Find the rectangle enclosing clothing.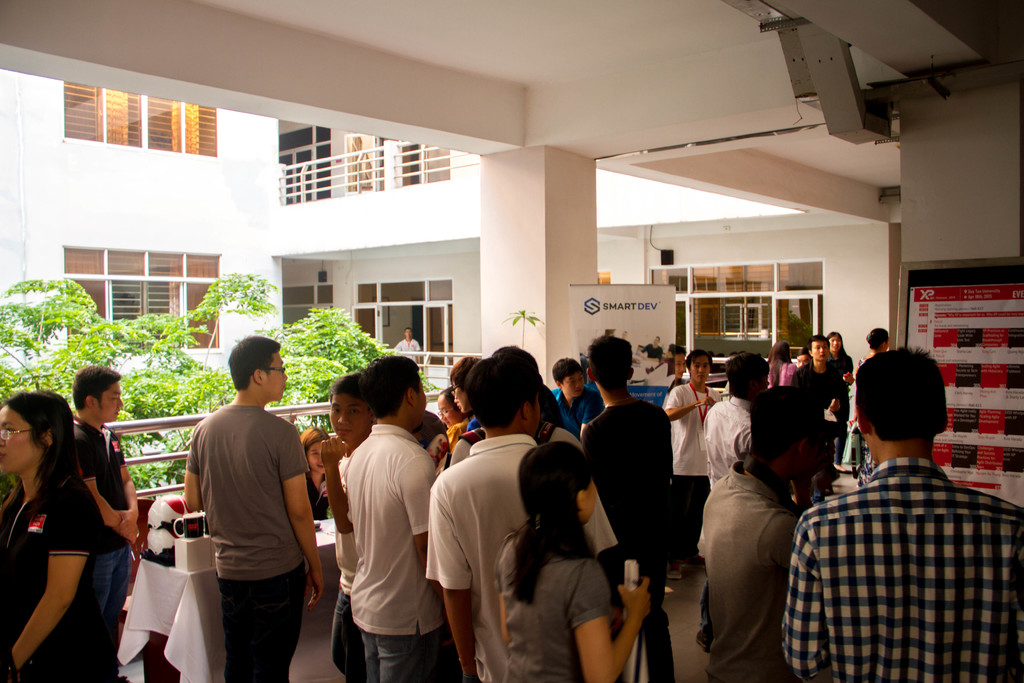
(x1=326, y1=402, x2=435, y2=669).
